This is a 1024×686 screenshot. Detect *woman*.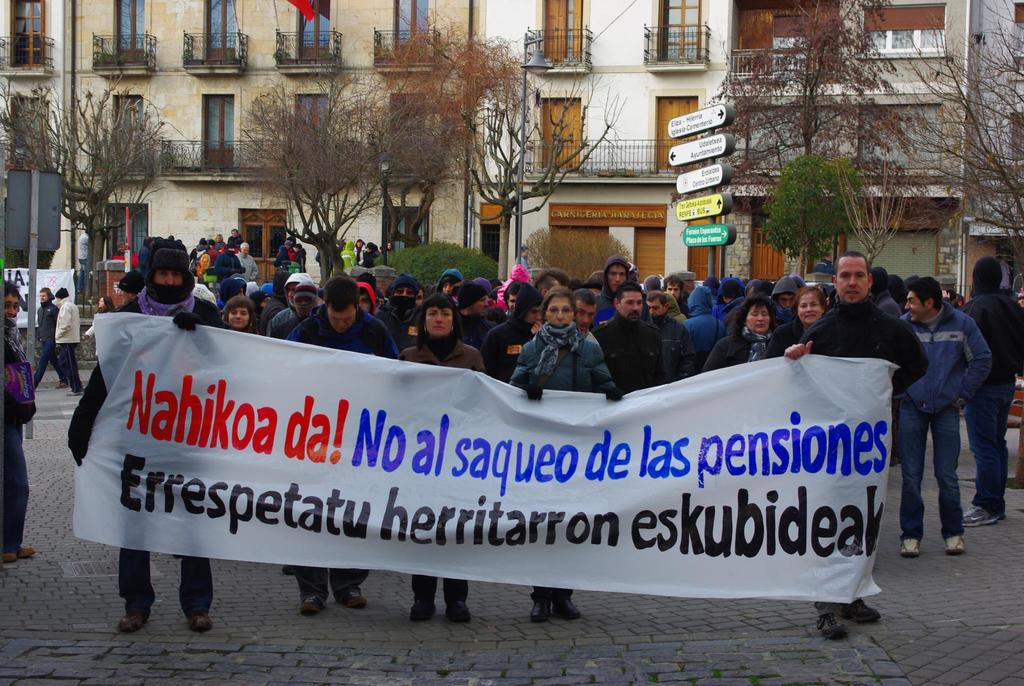
x1=84, y1=295, x2=114, y2=359.
